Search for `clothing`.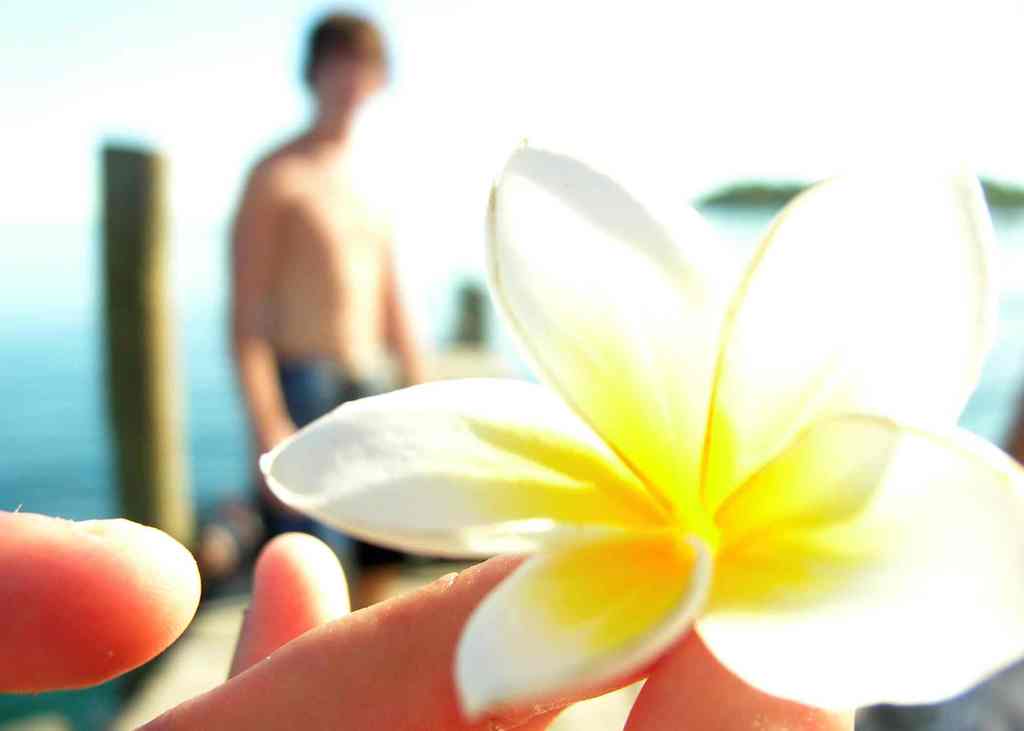
Found at left=255, top=353, right=420, bottom=588.
